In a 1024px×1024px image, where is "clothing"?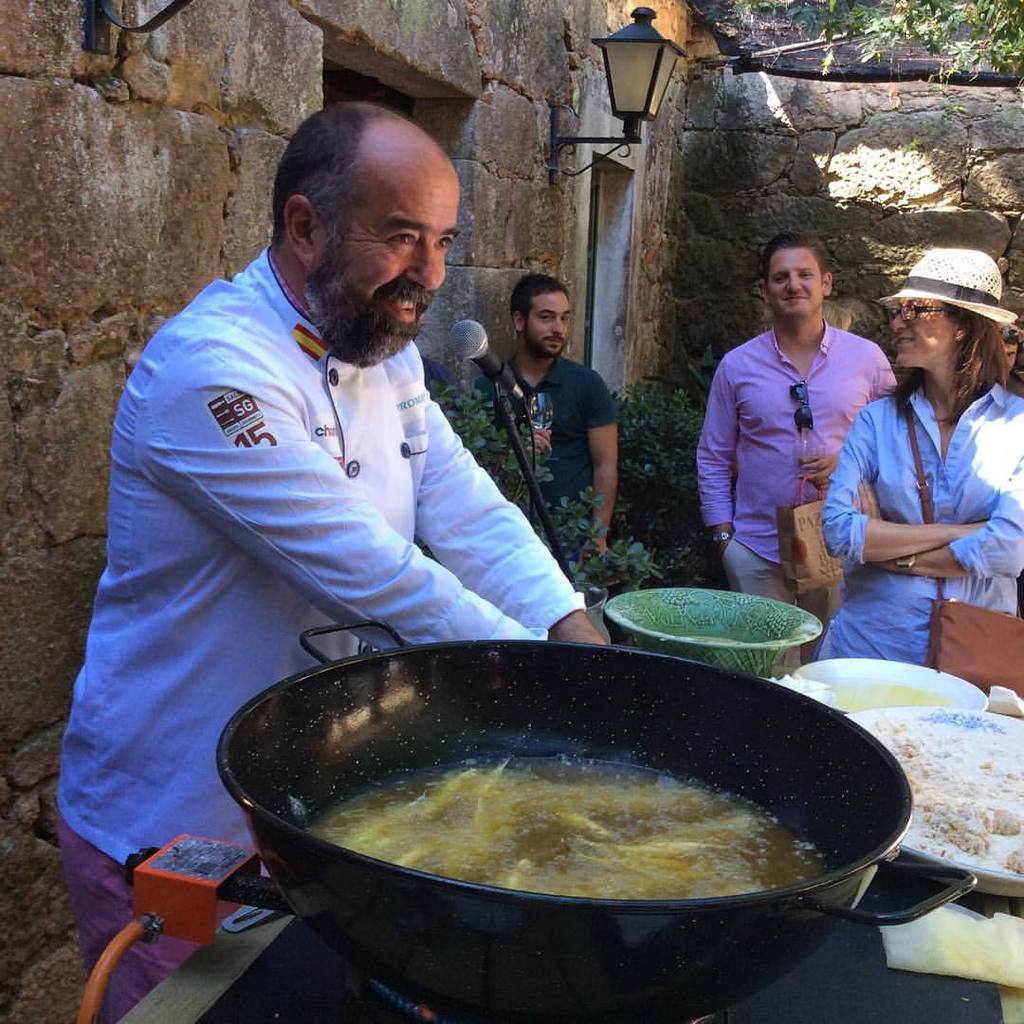
x1=470 y1=353 x2=623 y2=505.
